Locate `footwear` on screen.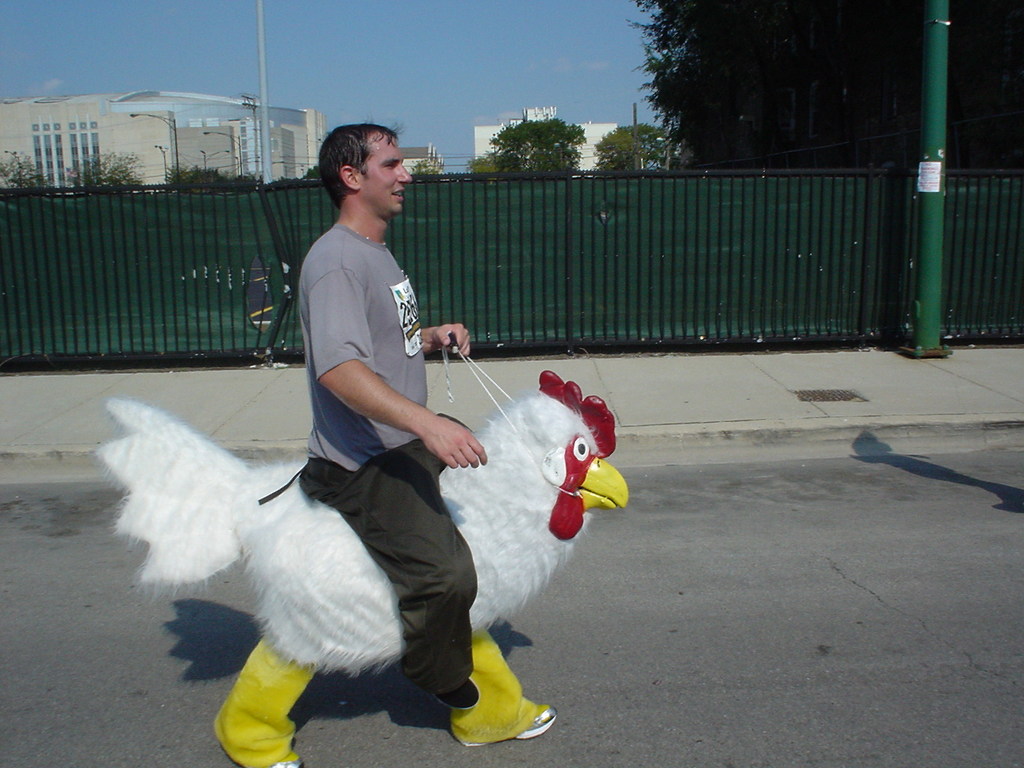
On screen at <bbox>404, 655, 483, 717</bbox>.
